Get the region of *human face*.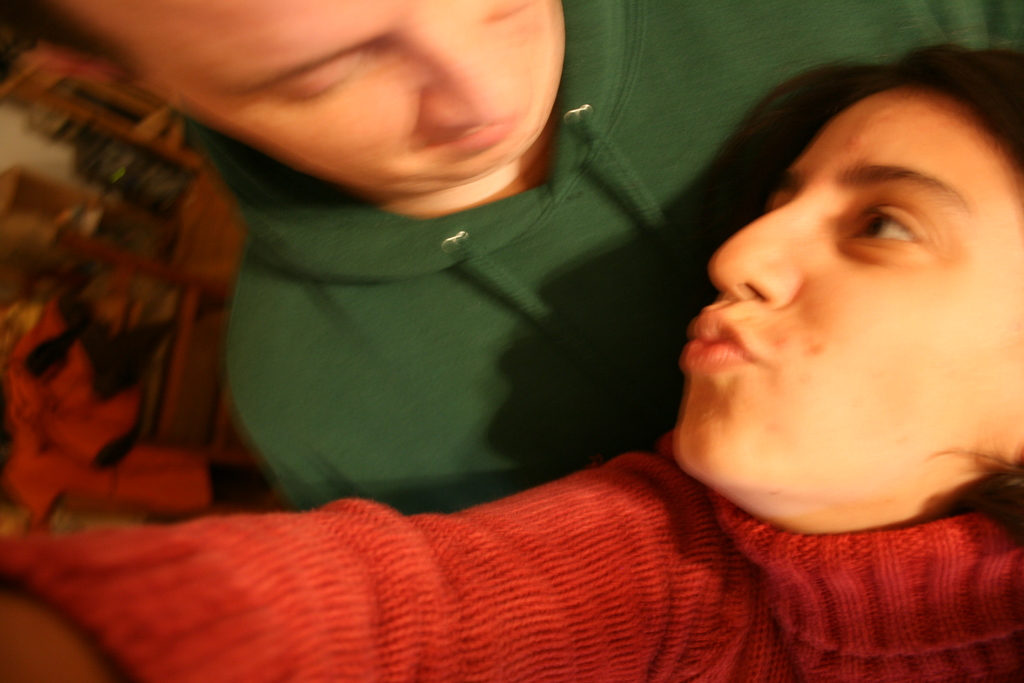
<box>709,91,1021,490</box>.
